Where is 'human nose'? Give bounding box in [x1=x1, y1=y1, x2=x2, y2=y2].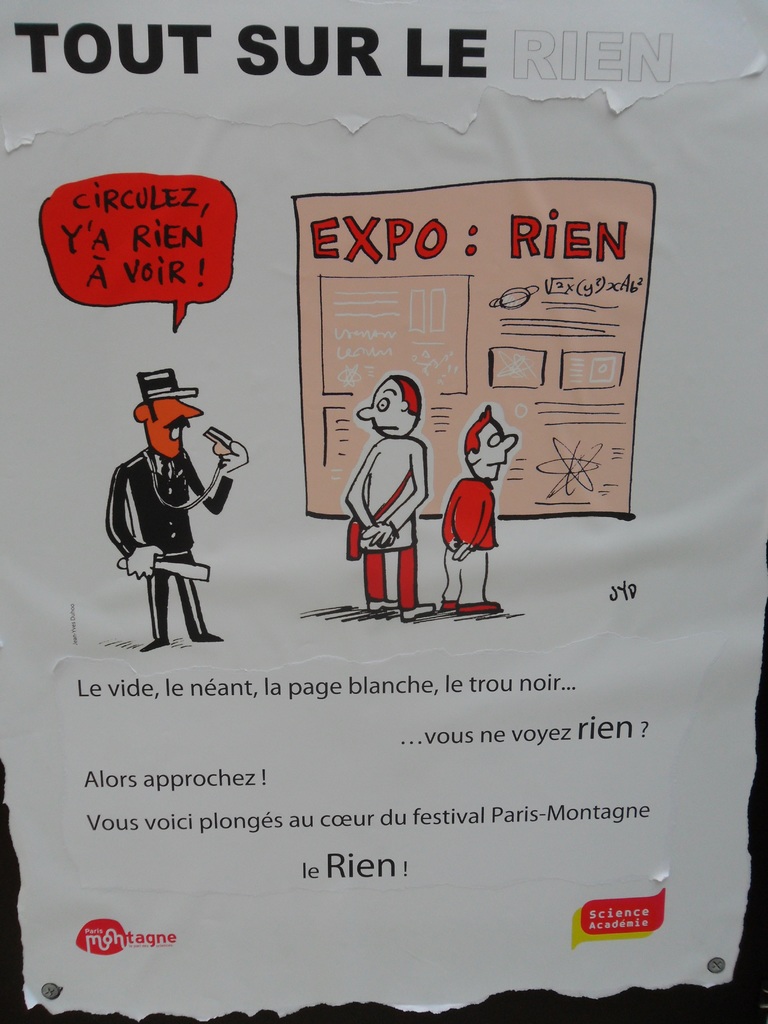
[x1=502, y1=436, x2=518, y2=454].
